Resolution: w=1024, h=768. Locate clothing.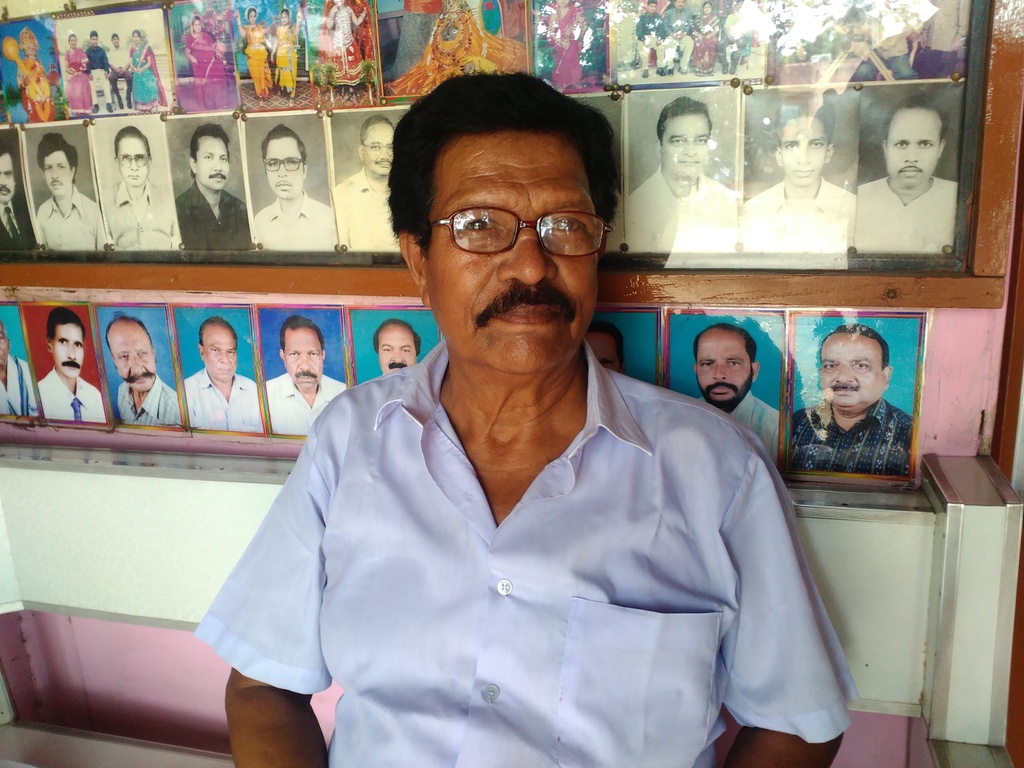
x1=919, y1=0, x2=972, y2=79.
